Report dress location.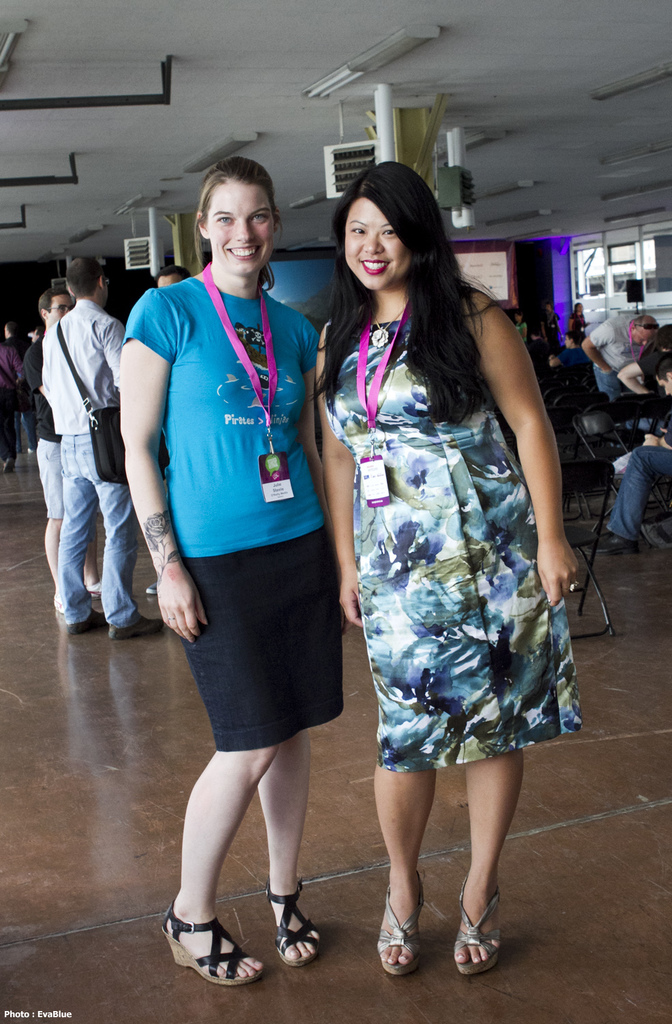
Report: bbox=(514, 324, 526, 347).
